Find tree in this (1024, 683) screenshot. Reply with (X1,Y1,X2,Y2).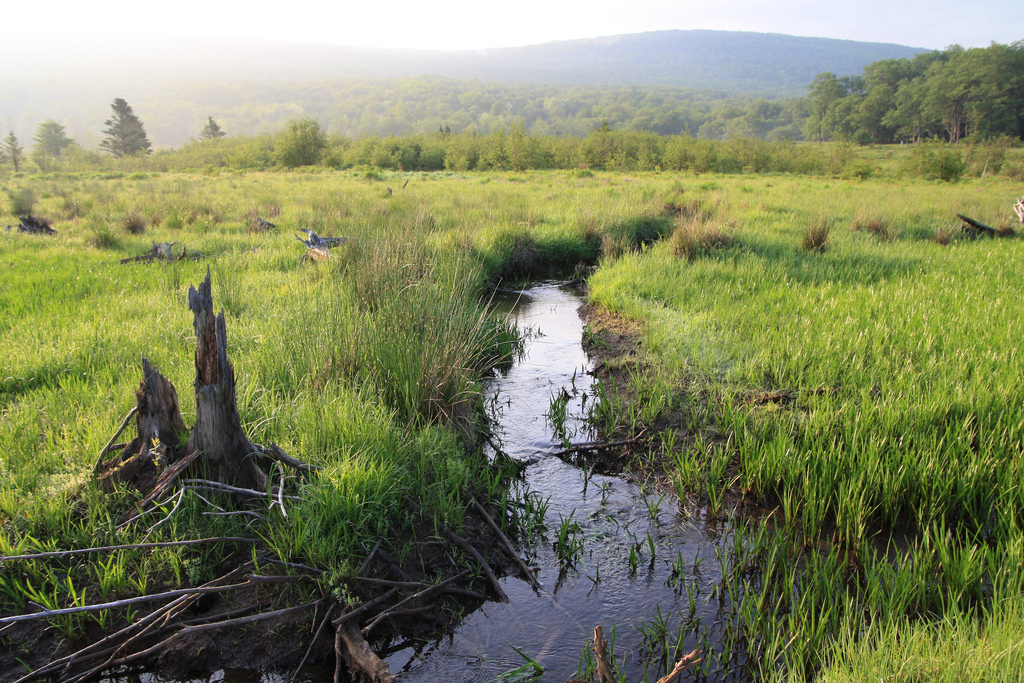
(92,266,314,529).
